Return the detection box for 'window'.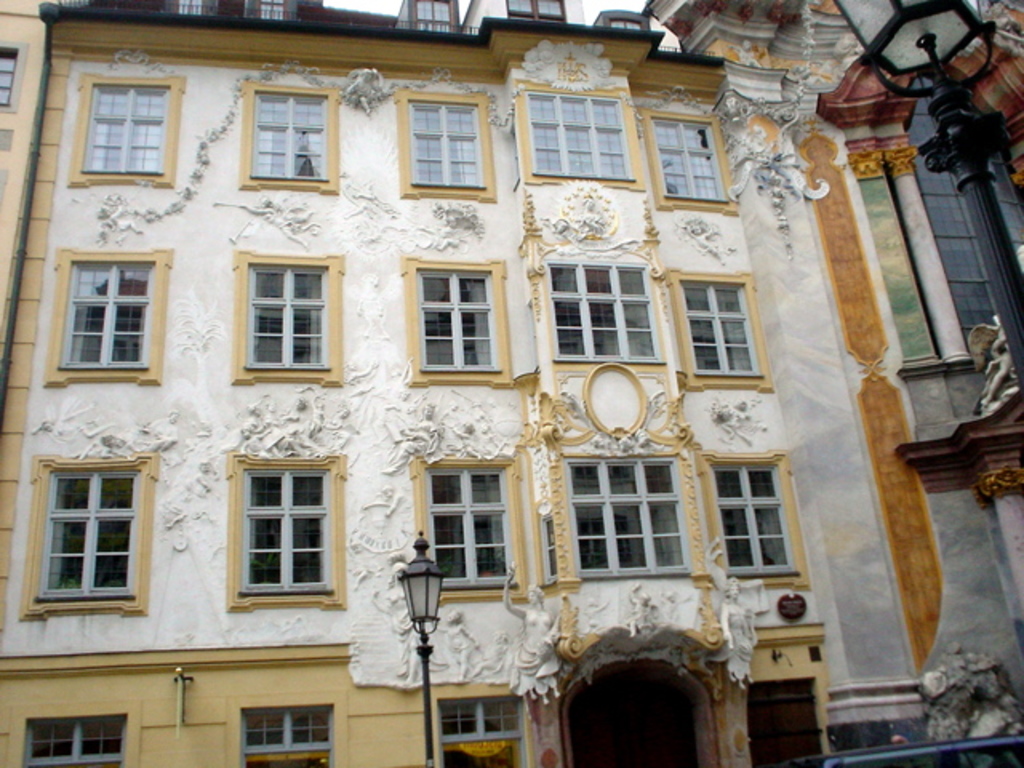
(234,702,336,750).
